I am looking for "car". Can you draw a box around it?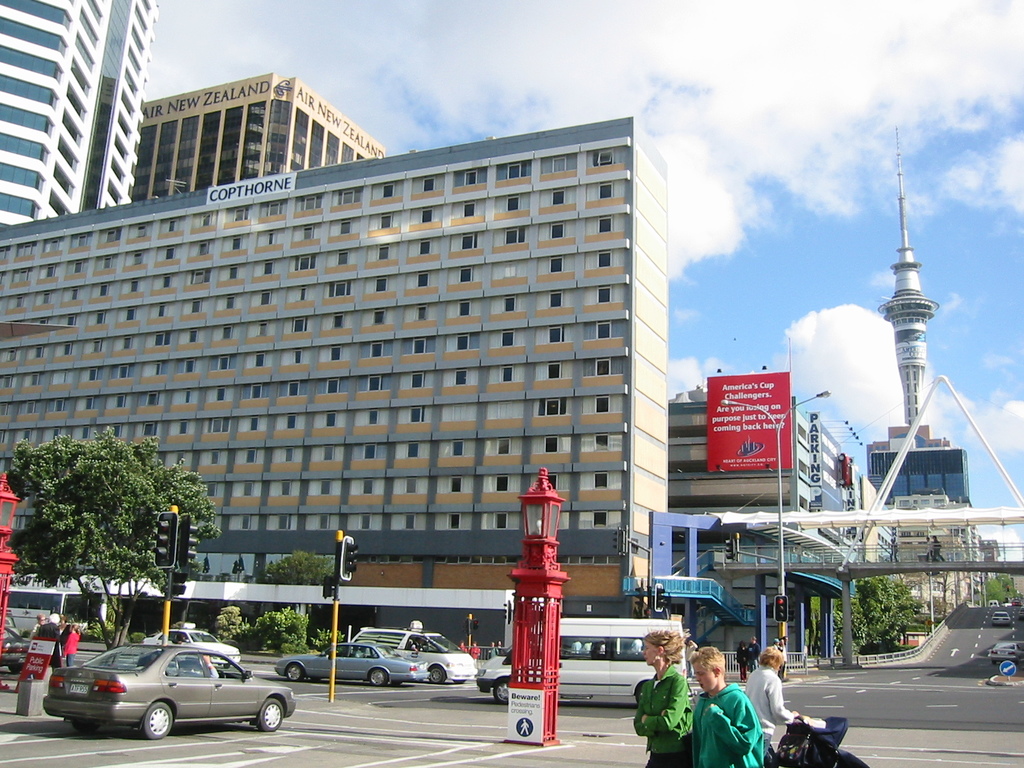
Sure, the bounding box is 990/612/1011/628.
